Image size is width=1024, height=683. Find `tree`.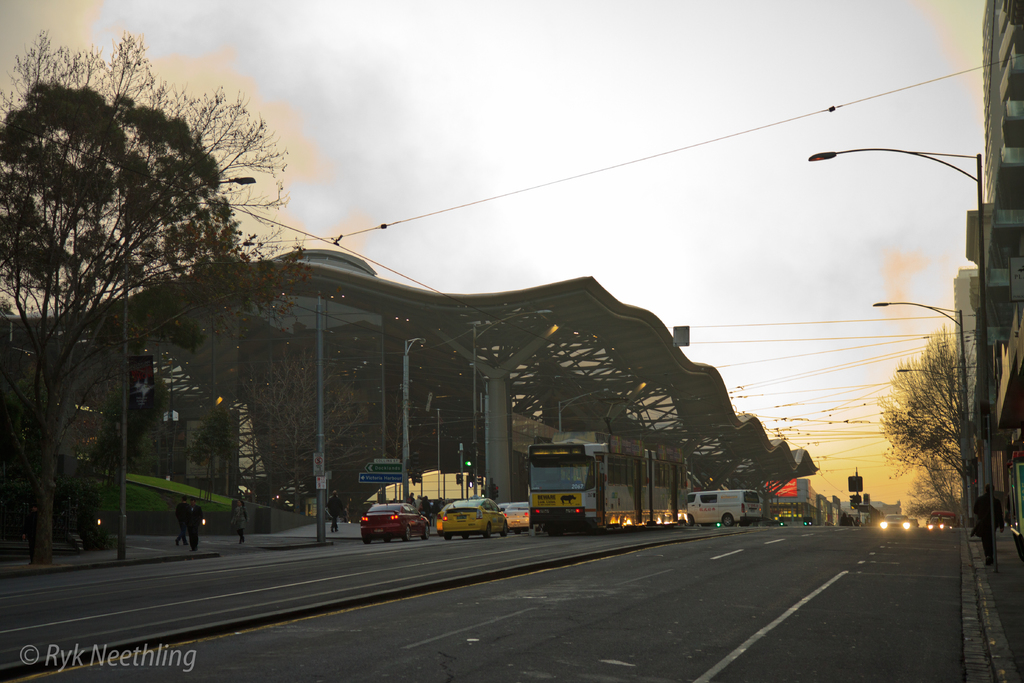
Rect(11, 38, 274, 492).
